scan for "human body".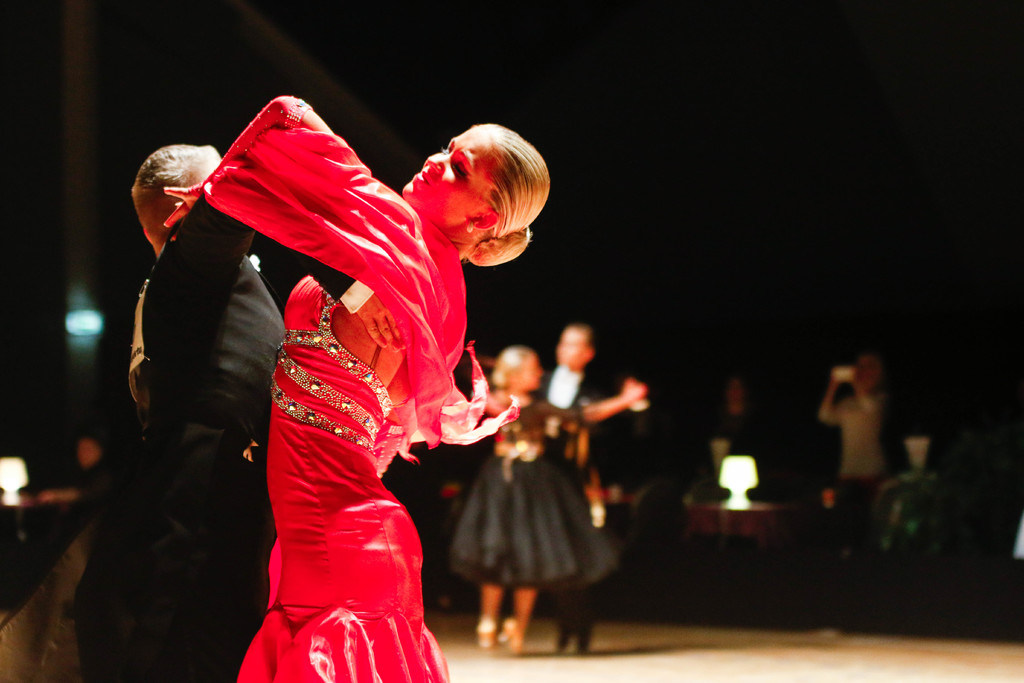
Scan result: [x1=826, y1=345, x2=886, y2=621].
